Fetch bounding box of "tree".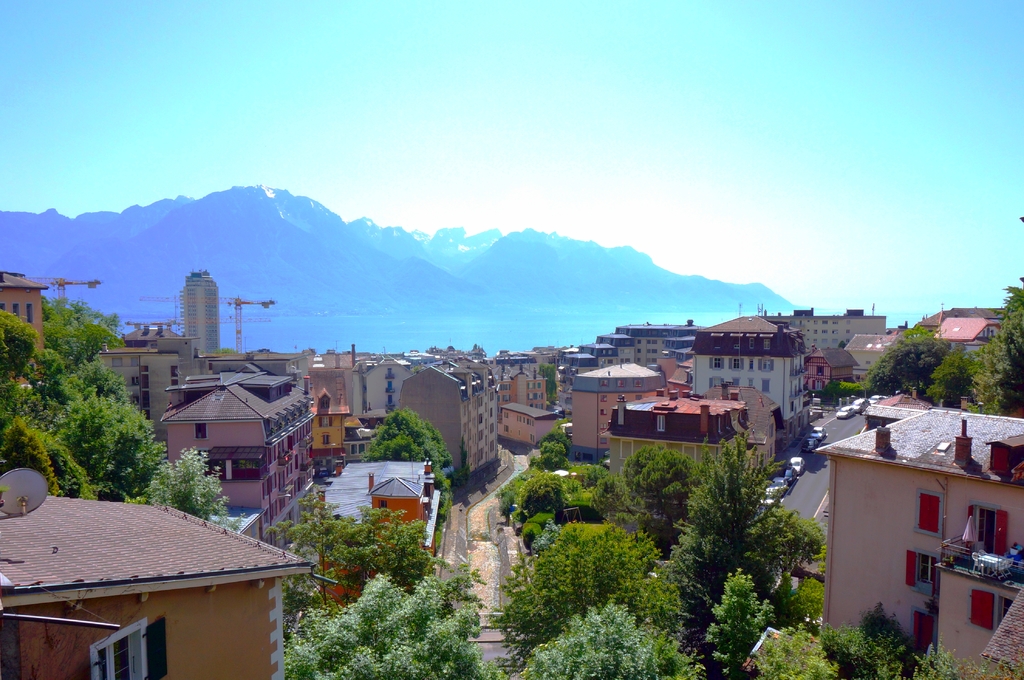
Bbox: <region>538, 362, 557, 398</region>.
